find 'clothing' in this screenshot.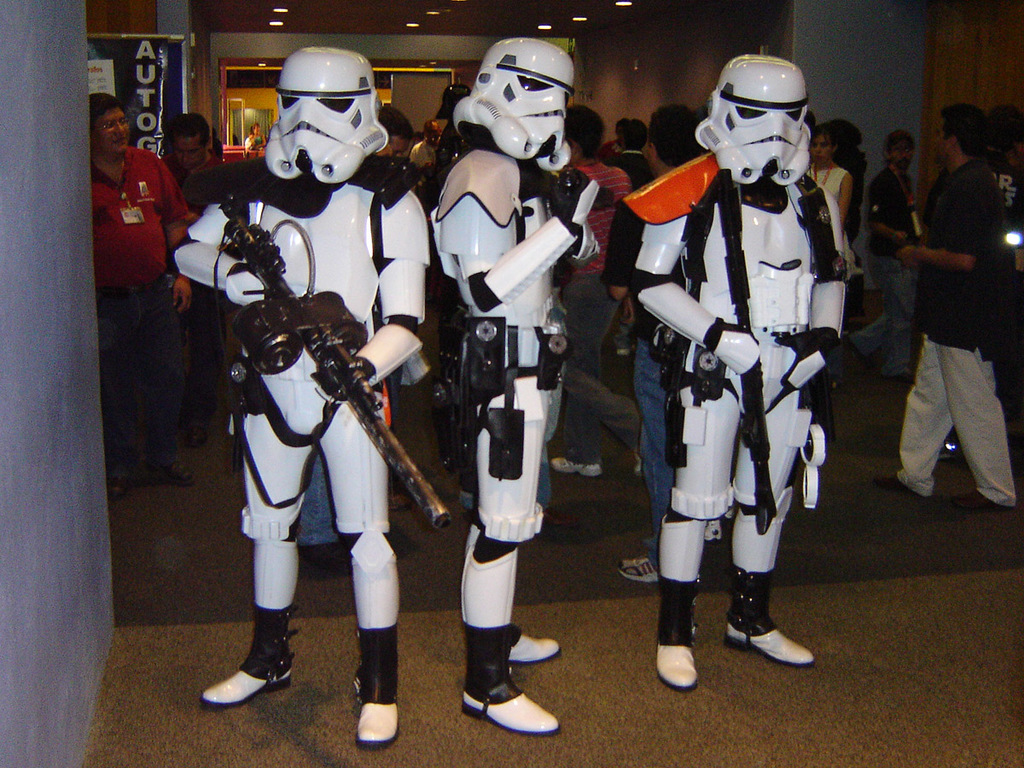
The bounding box for 'clothing' is (x1=989, y1=166, x2=1021, y2=237).
